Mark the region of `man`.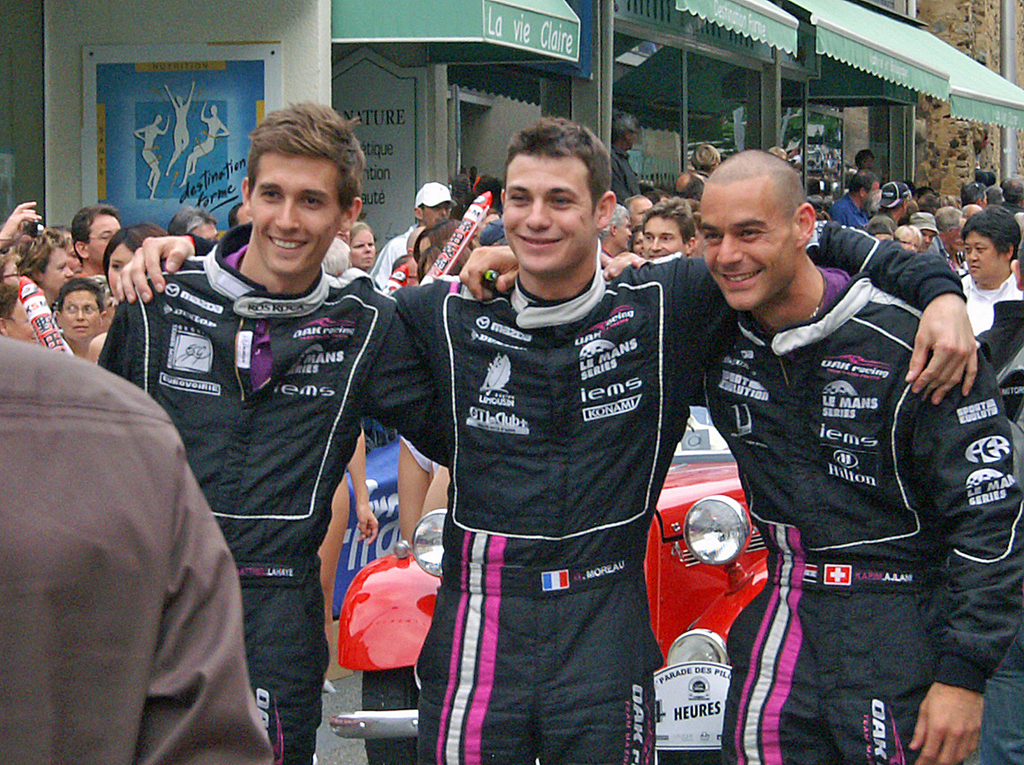
Region: crop(833, 166, 881, 234).
